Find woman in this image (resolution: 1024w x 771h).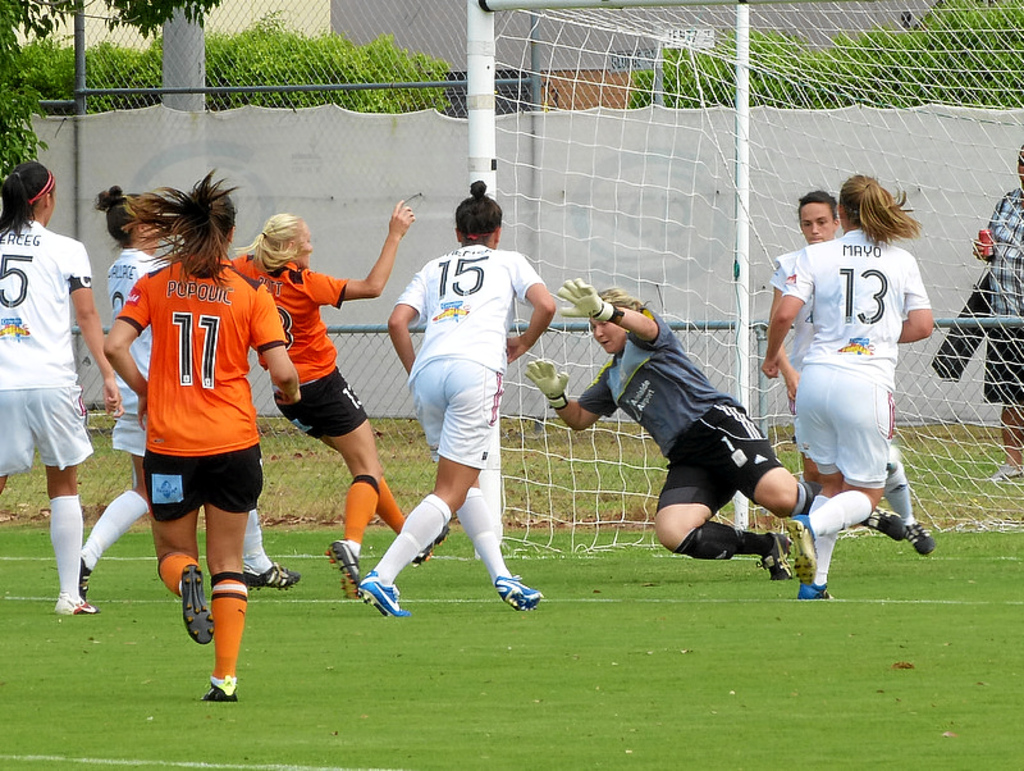
(760, 172, 932, 590).
